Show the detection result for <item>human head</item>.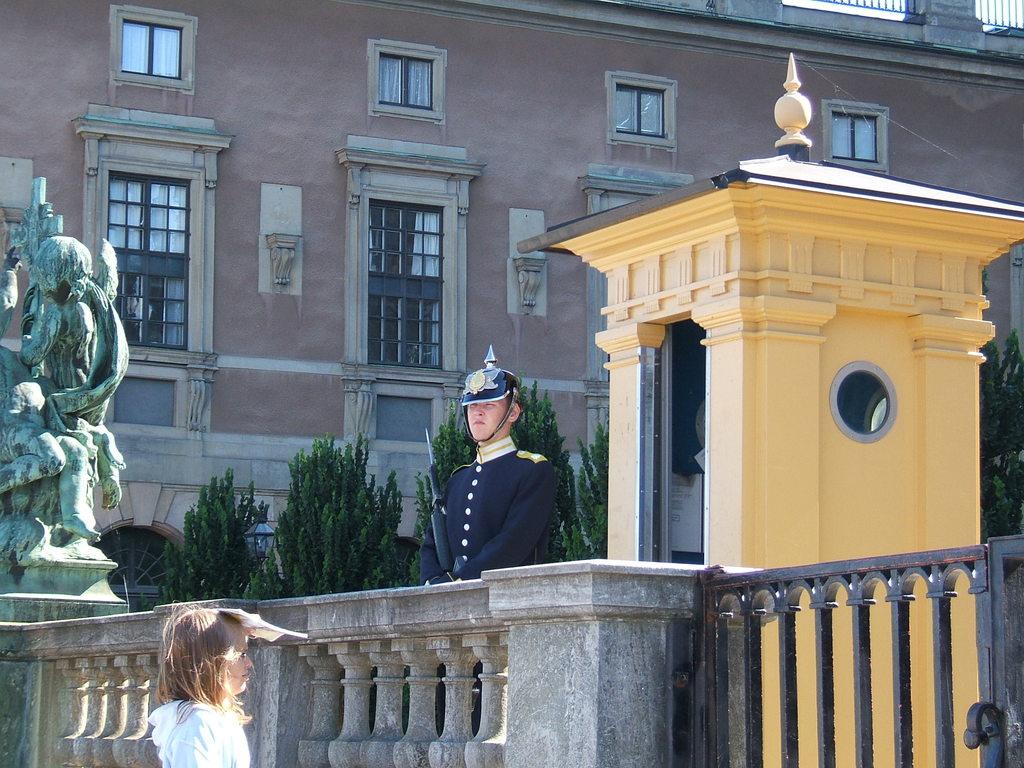
460, 367, 521, 433.
